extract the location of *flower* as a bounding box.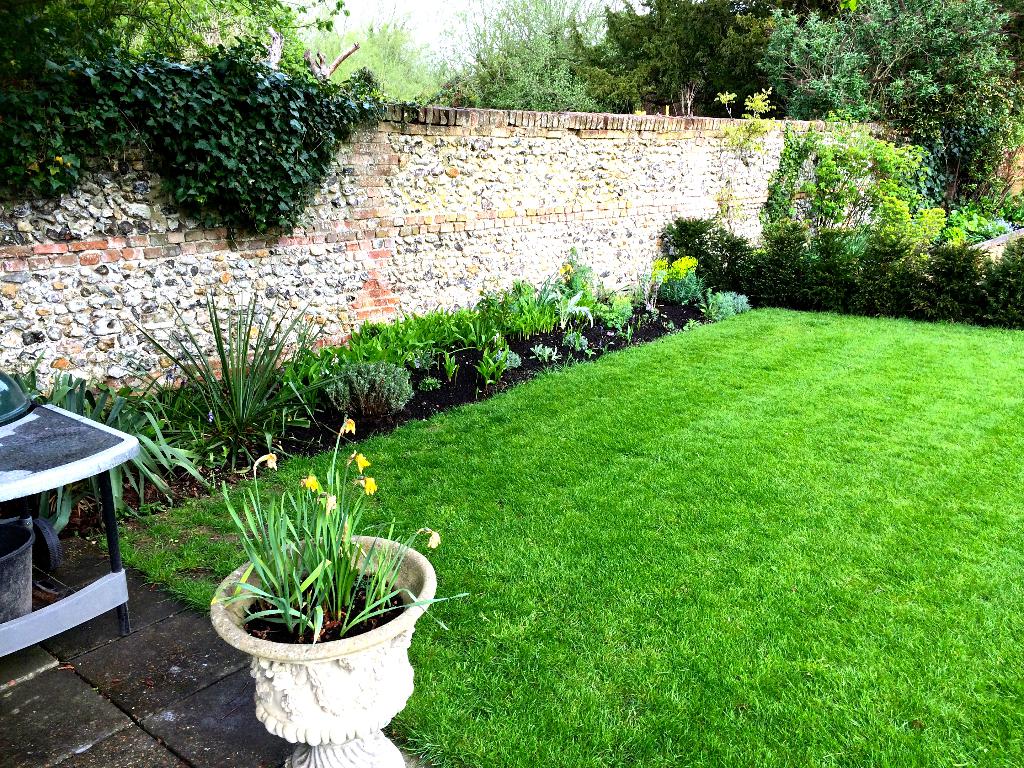
box(340, 420, 360, 437).
